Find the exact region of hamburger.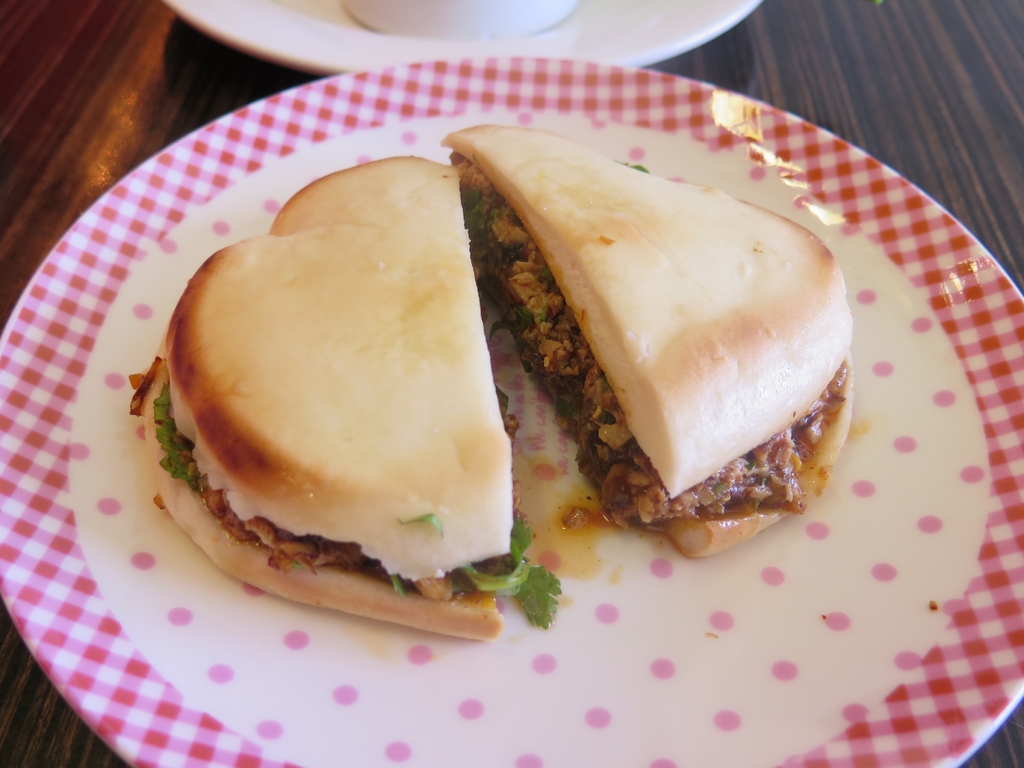
Exact region: select_region(435, 122, 856, 558).
